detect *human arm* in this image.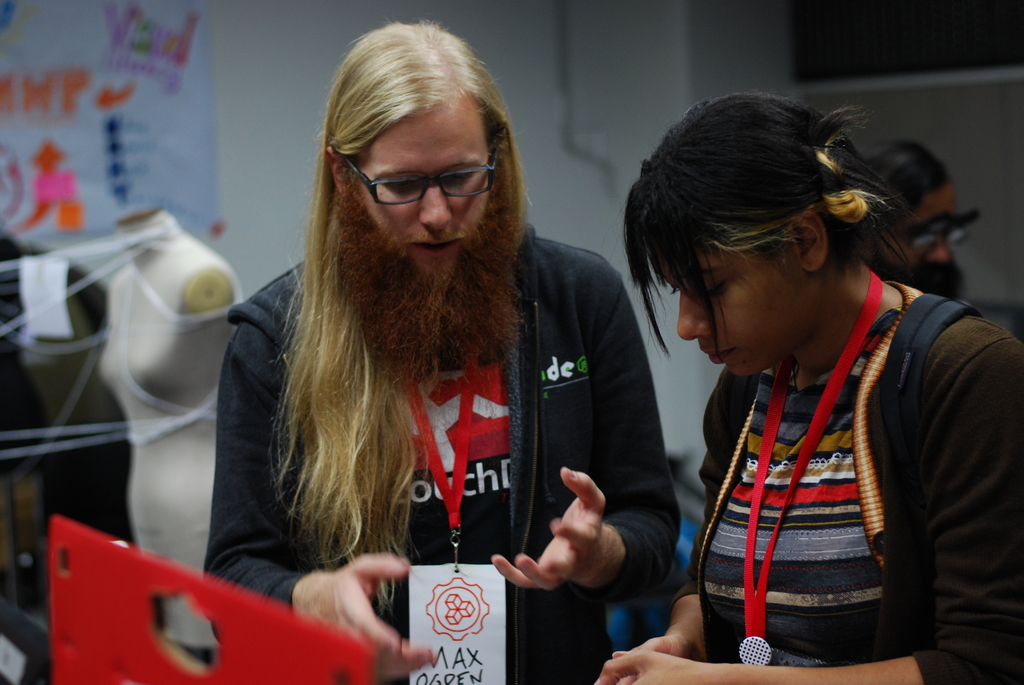
Detection: select_region(200, 300, 440, 684).
